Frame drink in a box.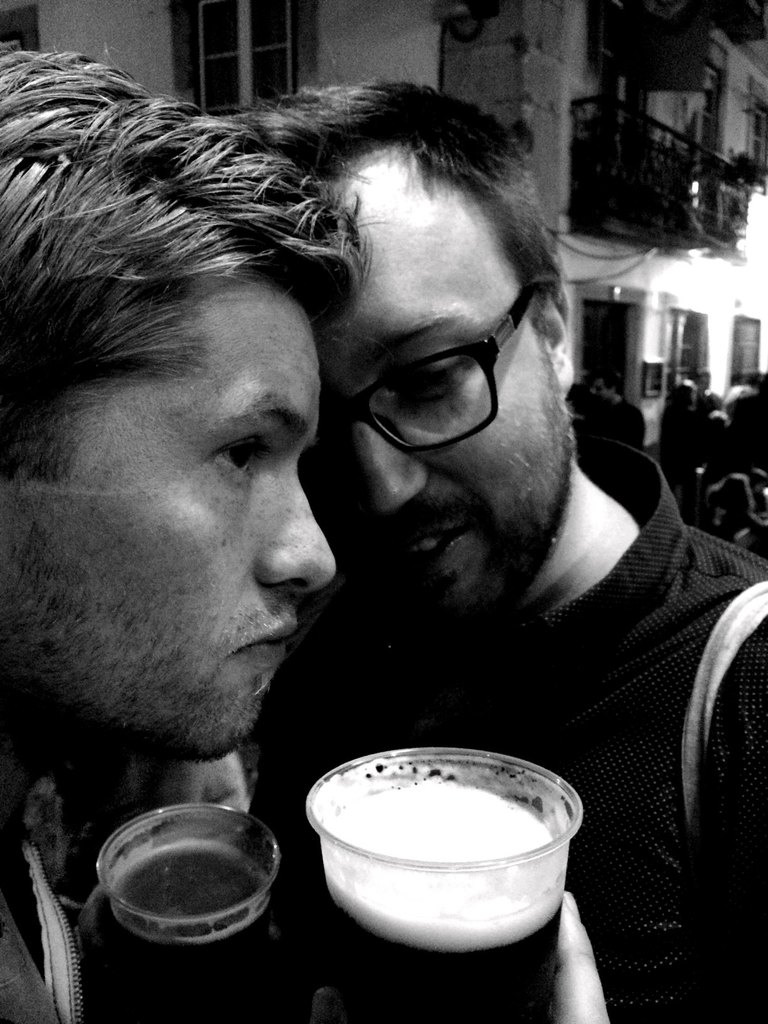
[298,746,596,968].
